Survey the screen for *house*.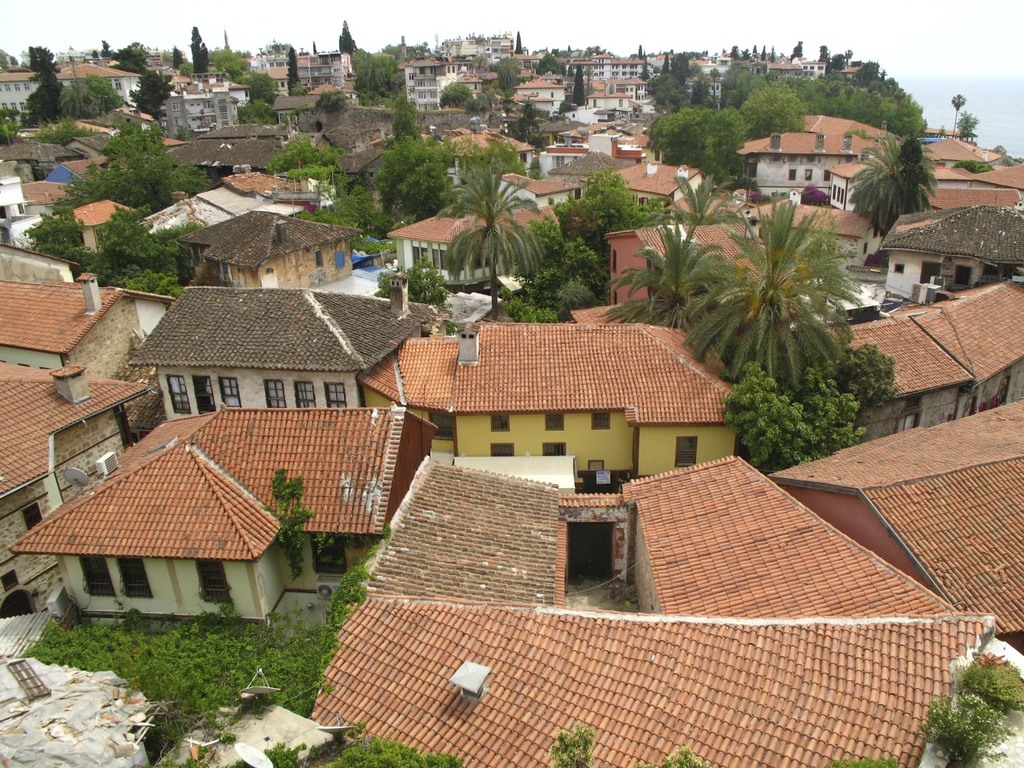
Survey found: Rect(415, 202, 503, 279).
